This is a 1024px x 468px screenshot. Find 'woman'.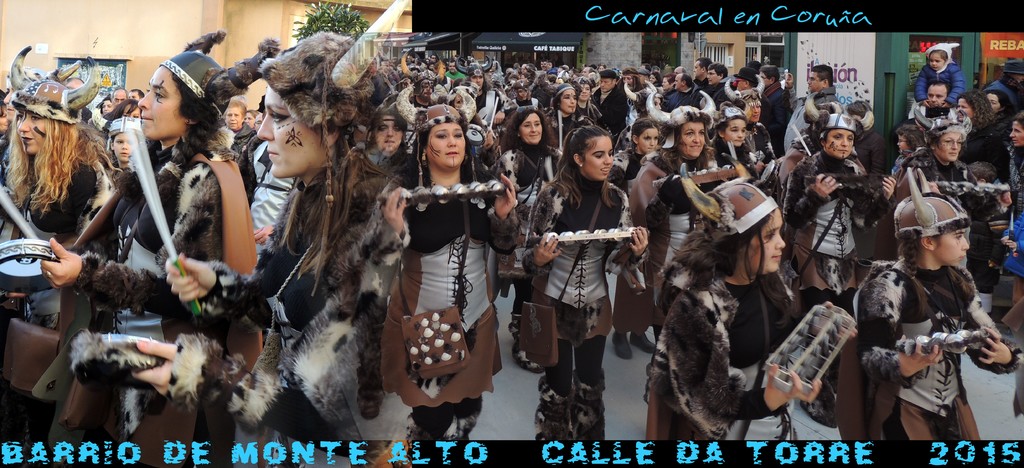
Bounding box: bbox=(378, 86, 519, 442).
